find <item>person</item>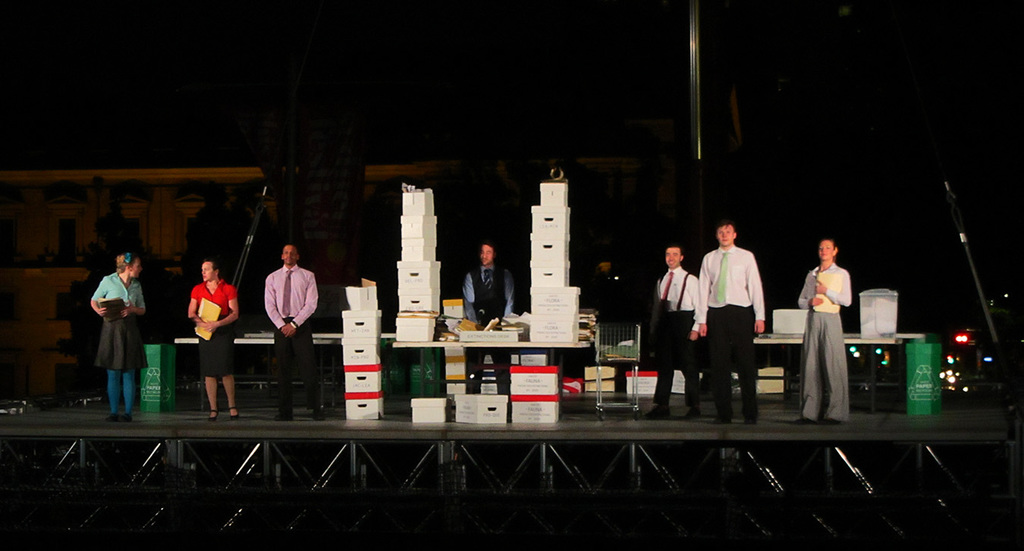
795, 233, 847, 427
